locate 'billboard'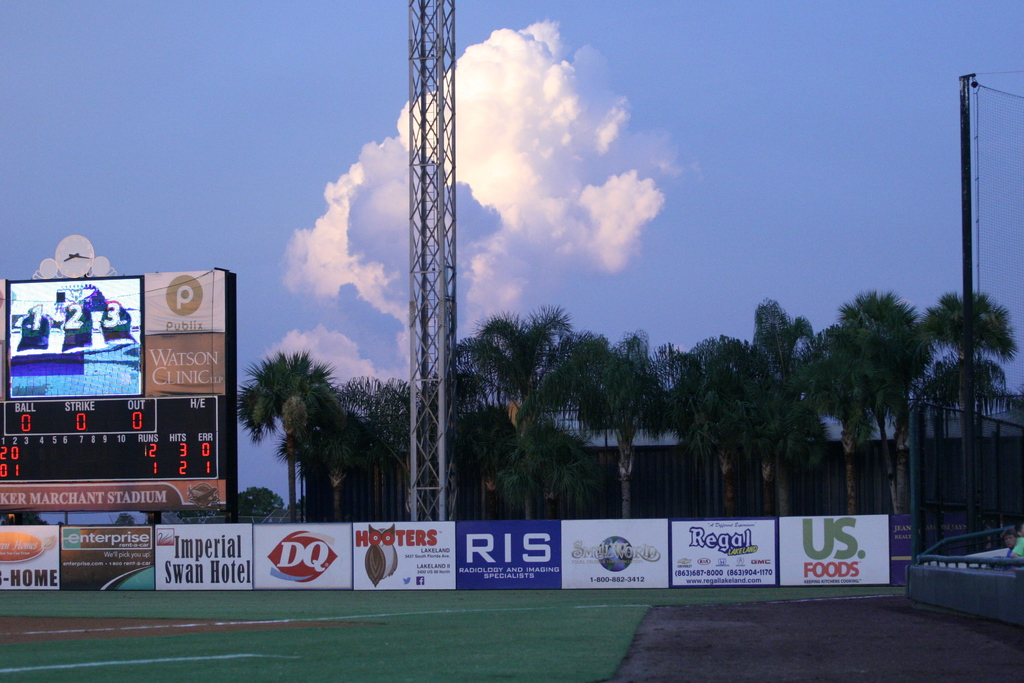
left=0, top=520, right=61, bottom=595
